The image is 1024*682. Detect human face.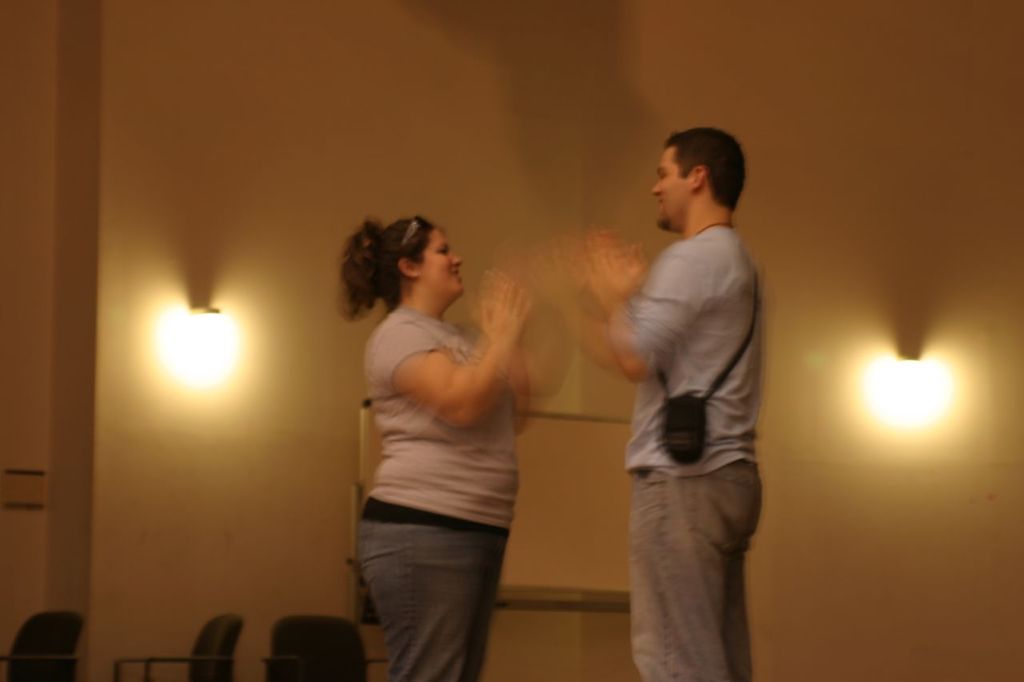
Detection: <box>650,148,692,227</box>.
